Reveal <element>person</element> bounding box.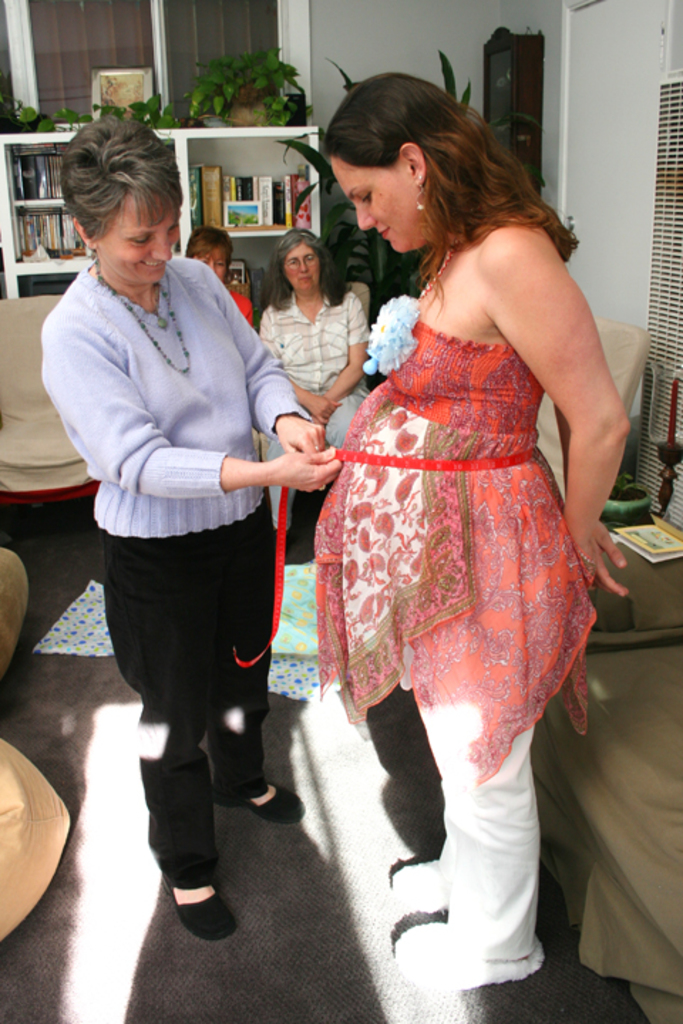
Revealed: 263:226:377:540.
